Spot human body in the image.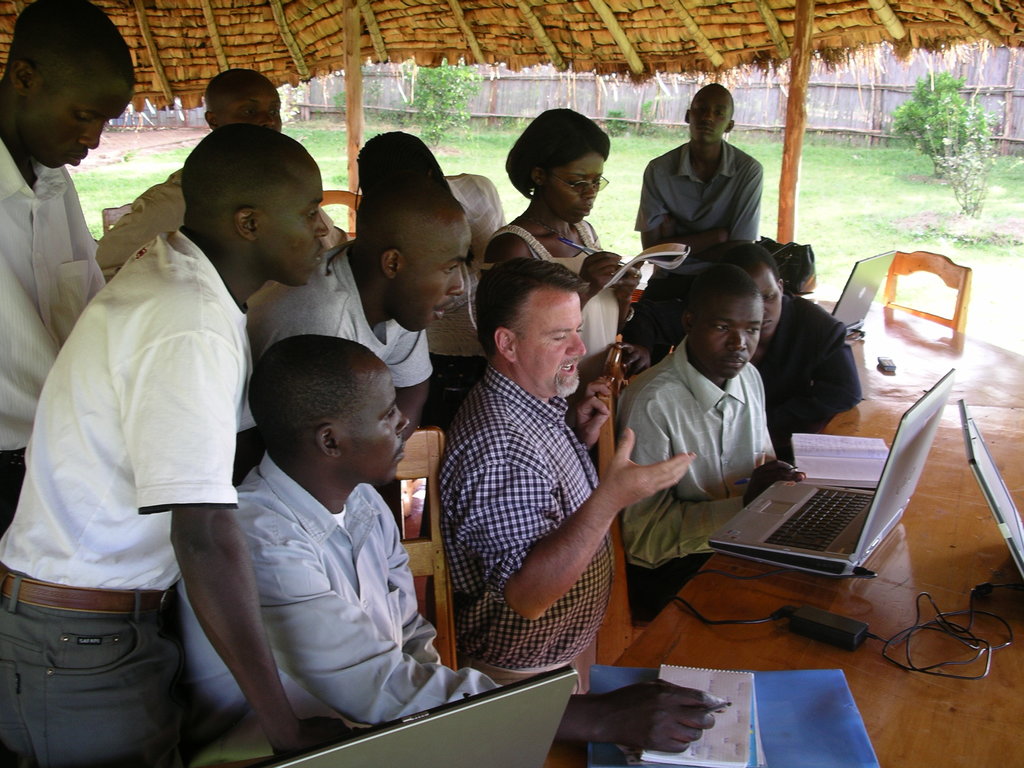
human body found at left=707, top=249, right=833, bottom=450.
